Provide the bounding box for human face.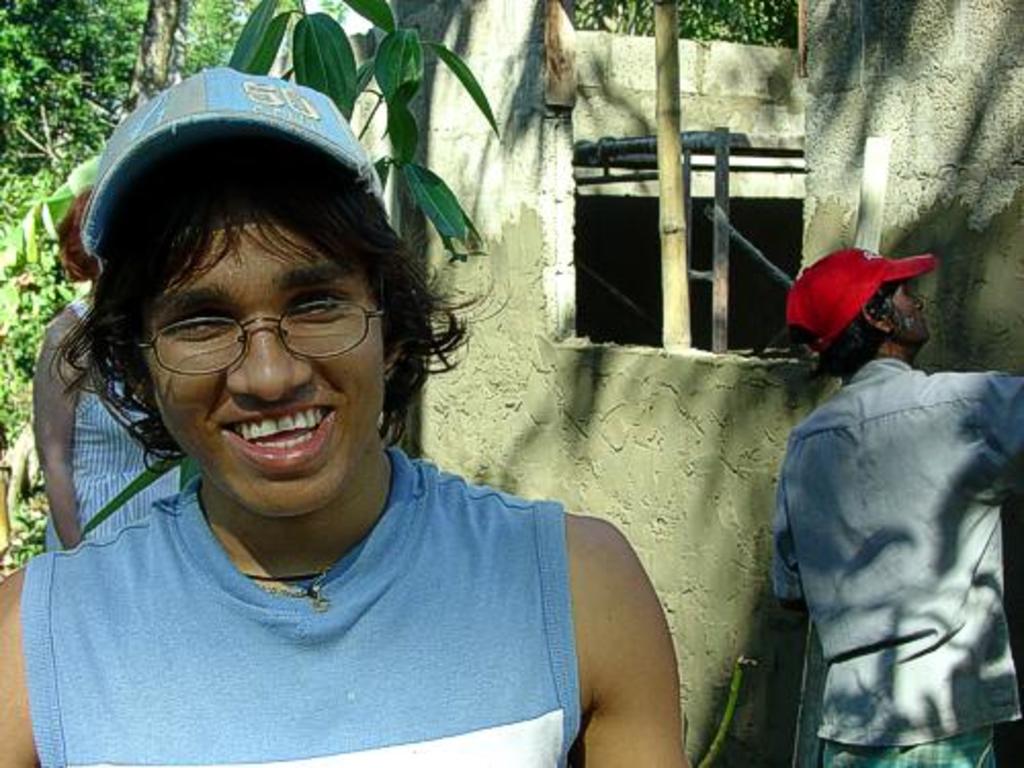
crop(131, 195, 389, 516).
